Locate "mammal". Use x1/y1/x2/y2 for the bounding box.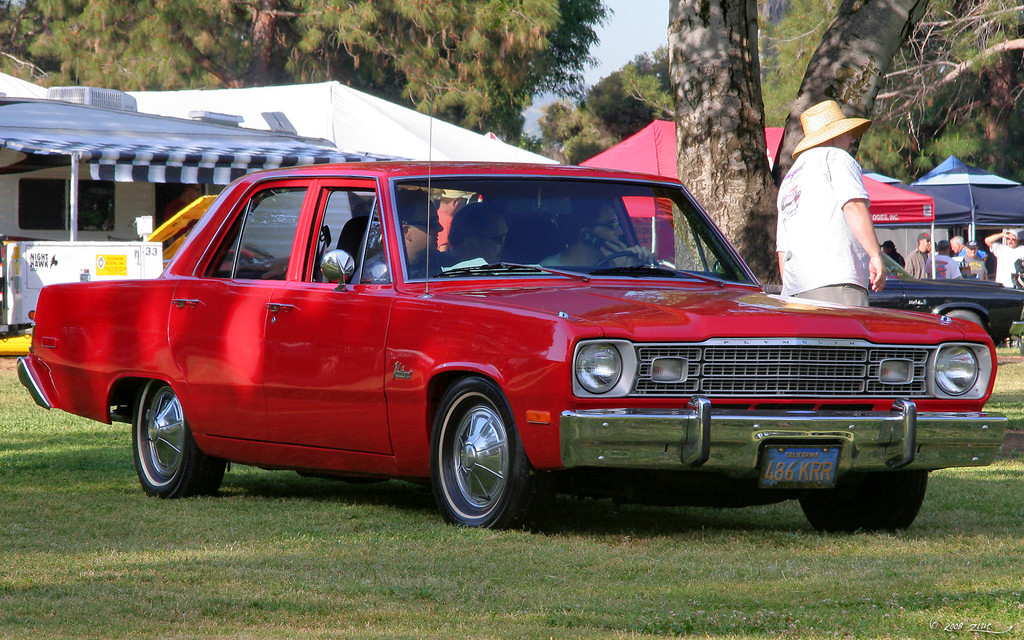
922/237/962/277.
